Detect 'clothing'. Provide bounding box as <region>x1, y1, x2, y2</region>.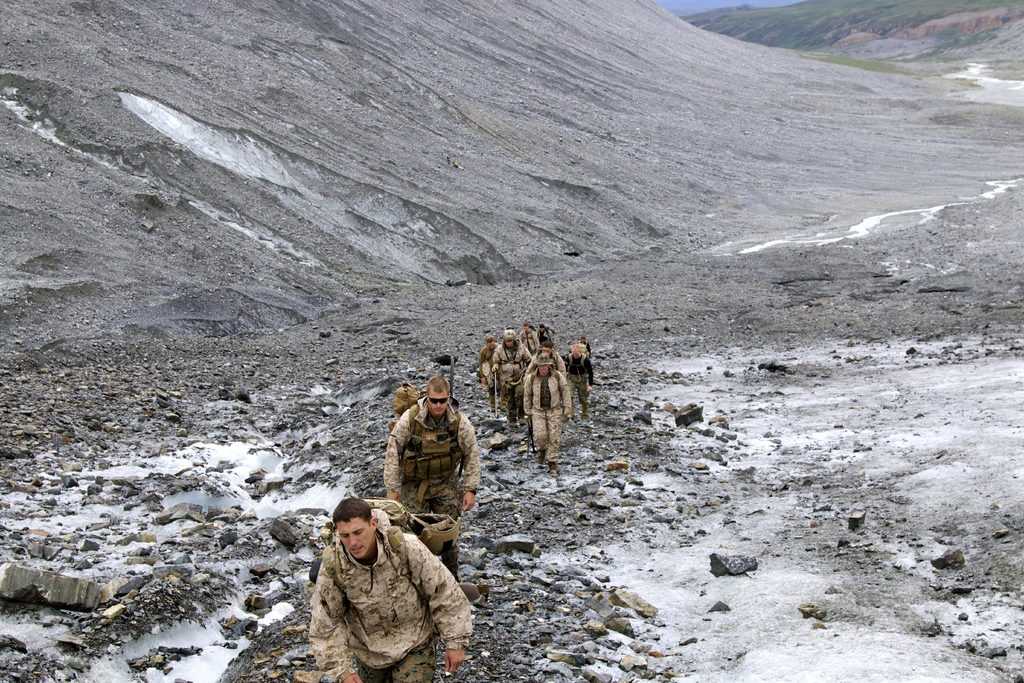
<region>491, 340, 533, 413</region>.
